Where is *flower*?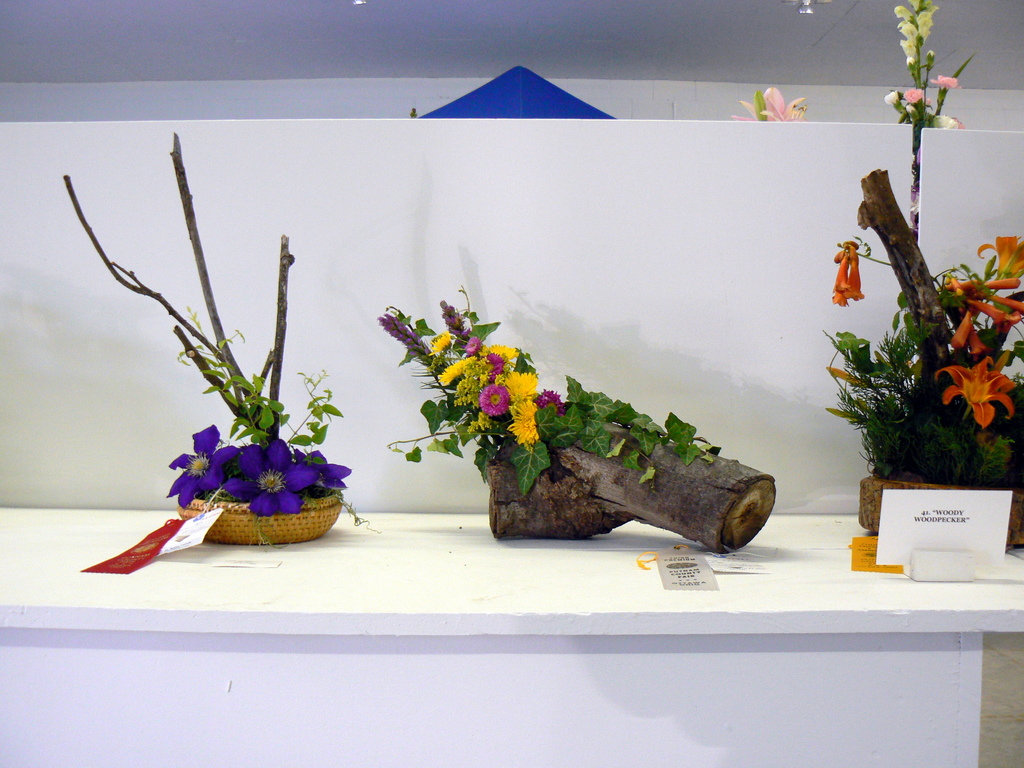
(x1=163, y1=420, x2=237, y2=508).
